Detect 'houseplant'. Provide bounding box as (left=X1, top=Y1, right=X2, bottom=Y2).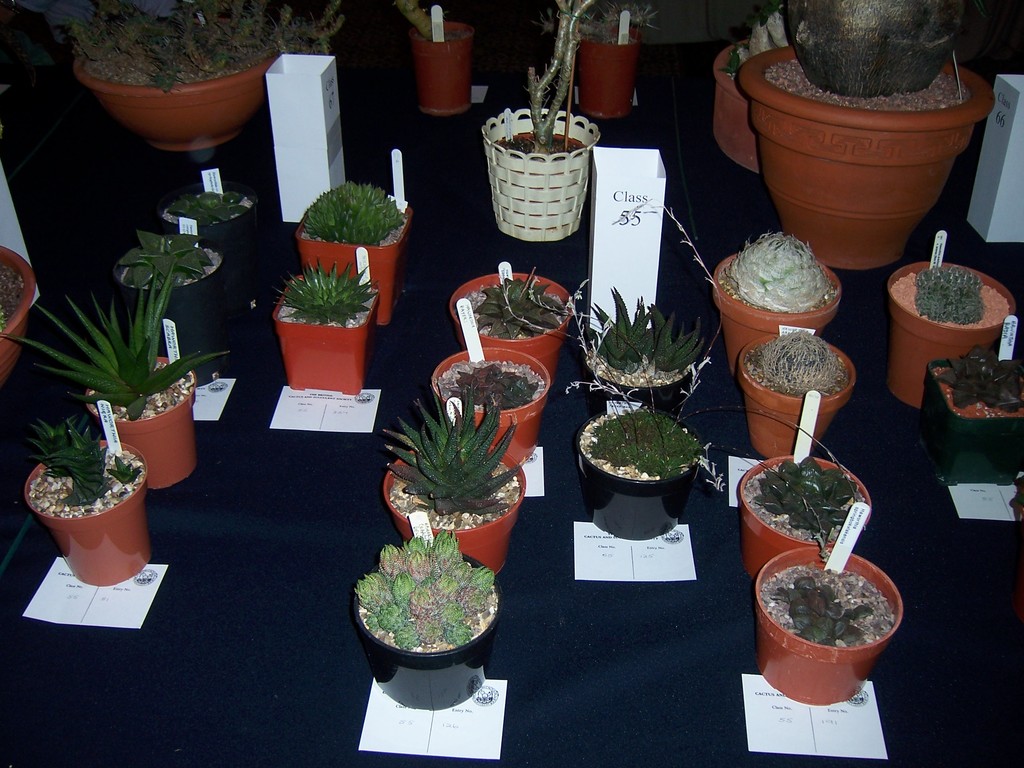
(left=19, top=414, right=149, bottom=585).
